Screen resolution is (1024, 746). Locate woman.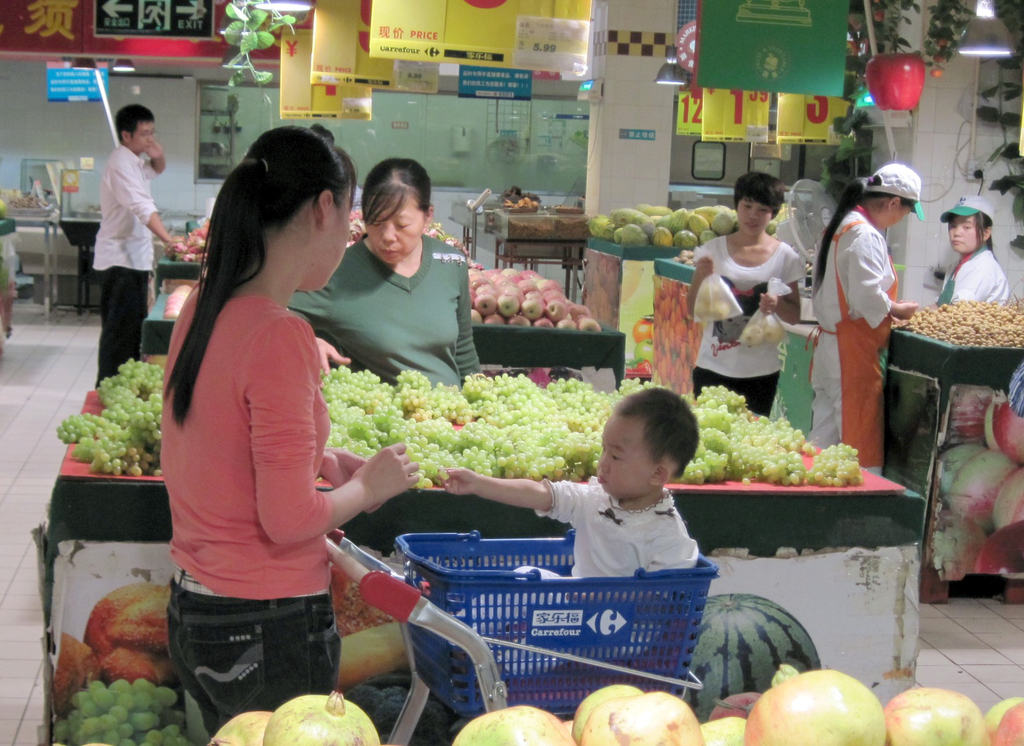
807:159:924:481.
